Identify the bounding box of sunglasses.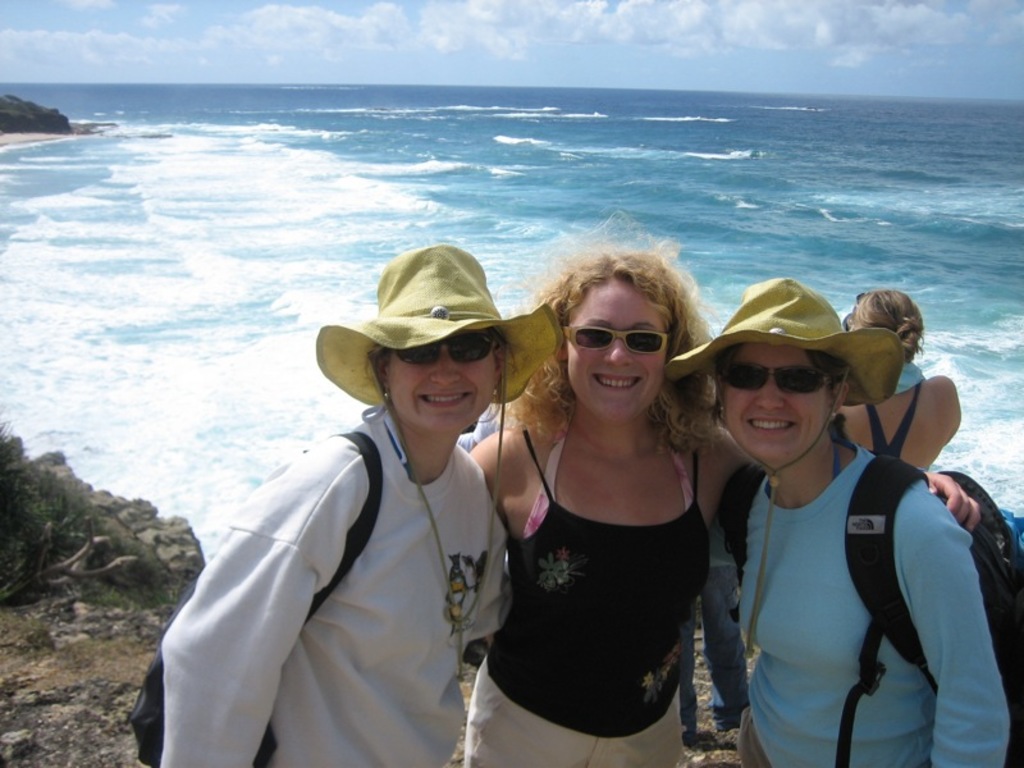
[718, 366, 833, 392].
